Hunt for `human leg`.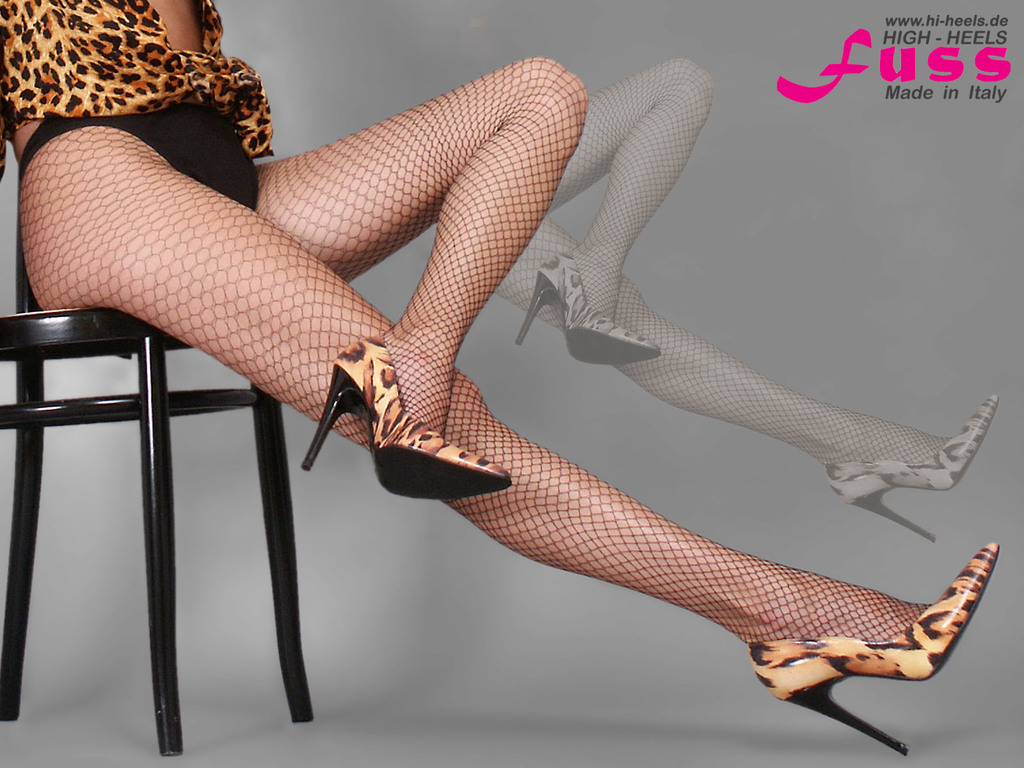
Hunted down at x1=23 y1=58 x2=1005 y2=756.
